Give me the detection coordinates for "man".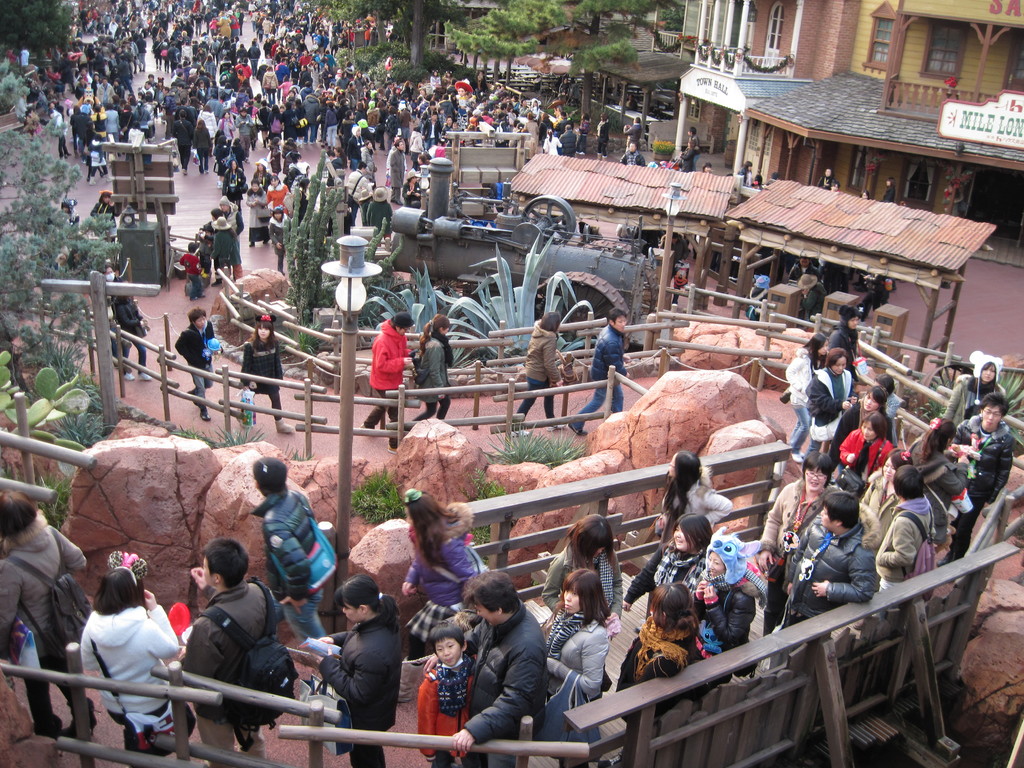
box=[569, 310, 633, 441].
